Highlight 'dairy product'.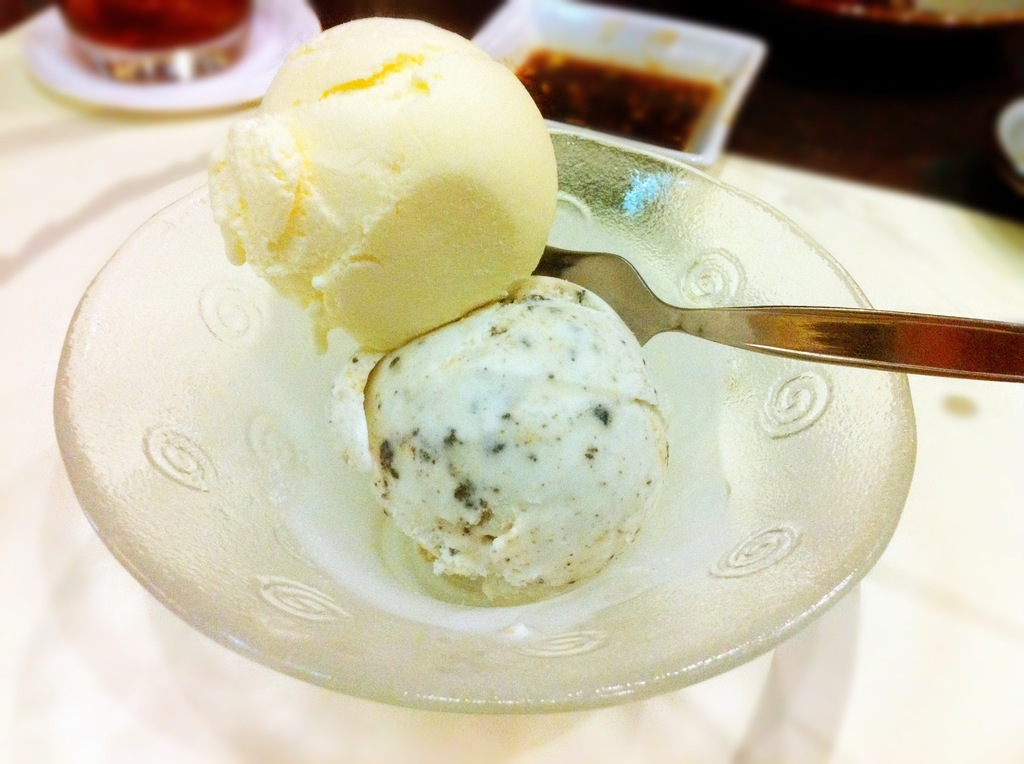
Highlighted region: l=206, t=18, r=552, b=331.
